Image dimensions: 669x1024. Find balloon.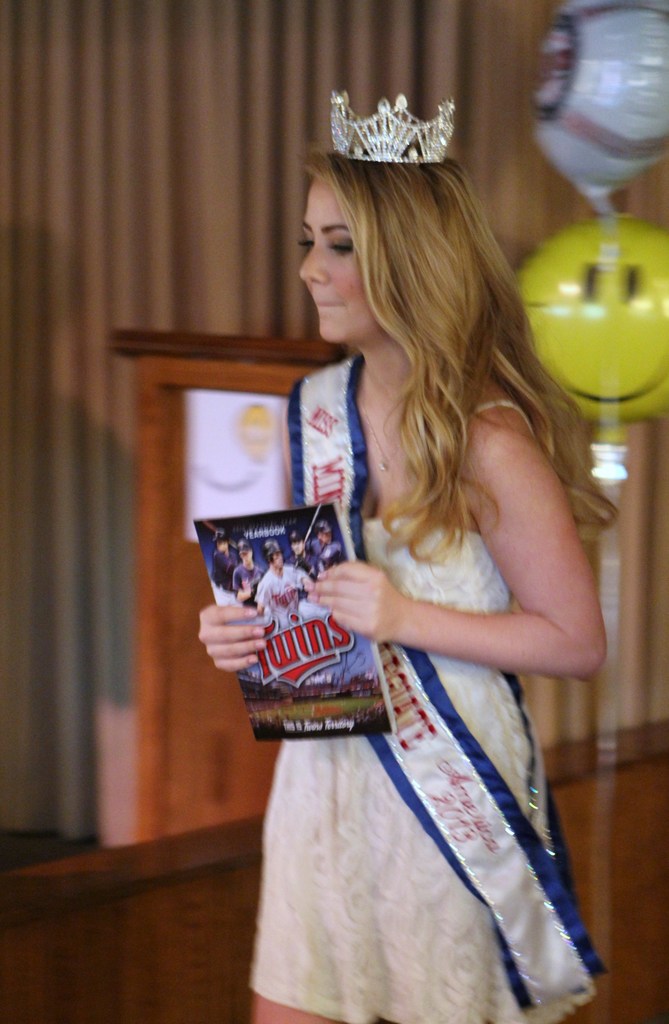
box(512, 211, 668, 442).
